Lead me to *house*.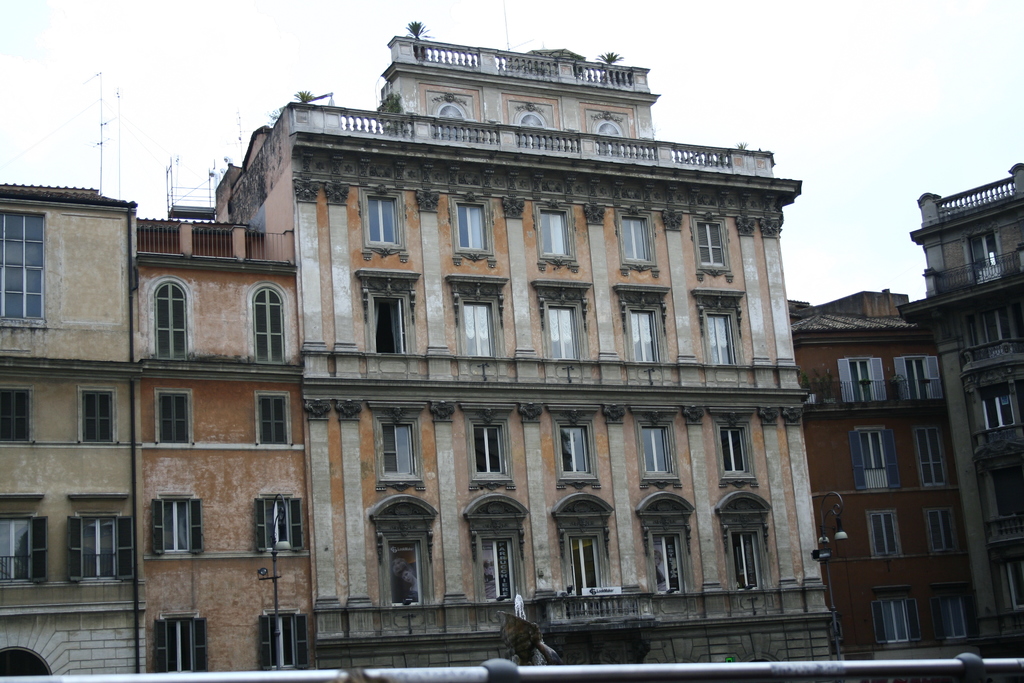
Lead to (209,24,836,682).
